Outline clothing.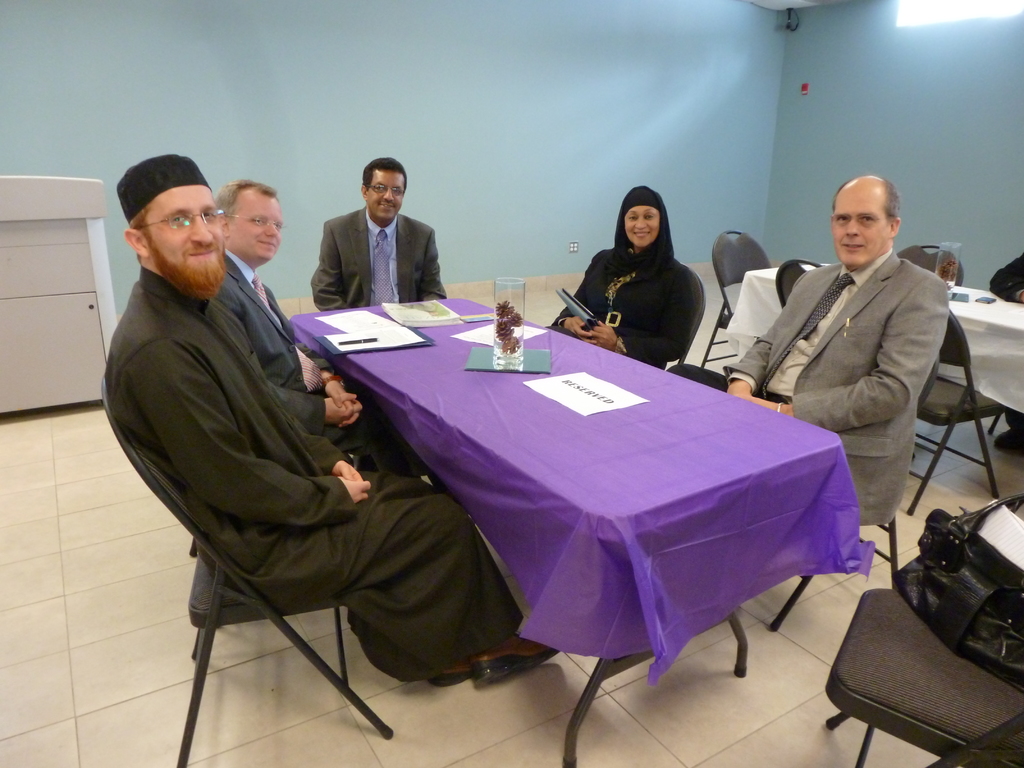
Outline: x1=664 y1=247 x2=952 y2=527.
